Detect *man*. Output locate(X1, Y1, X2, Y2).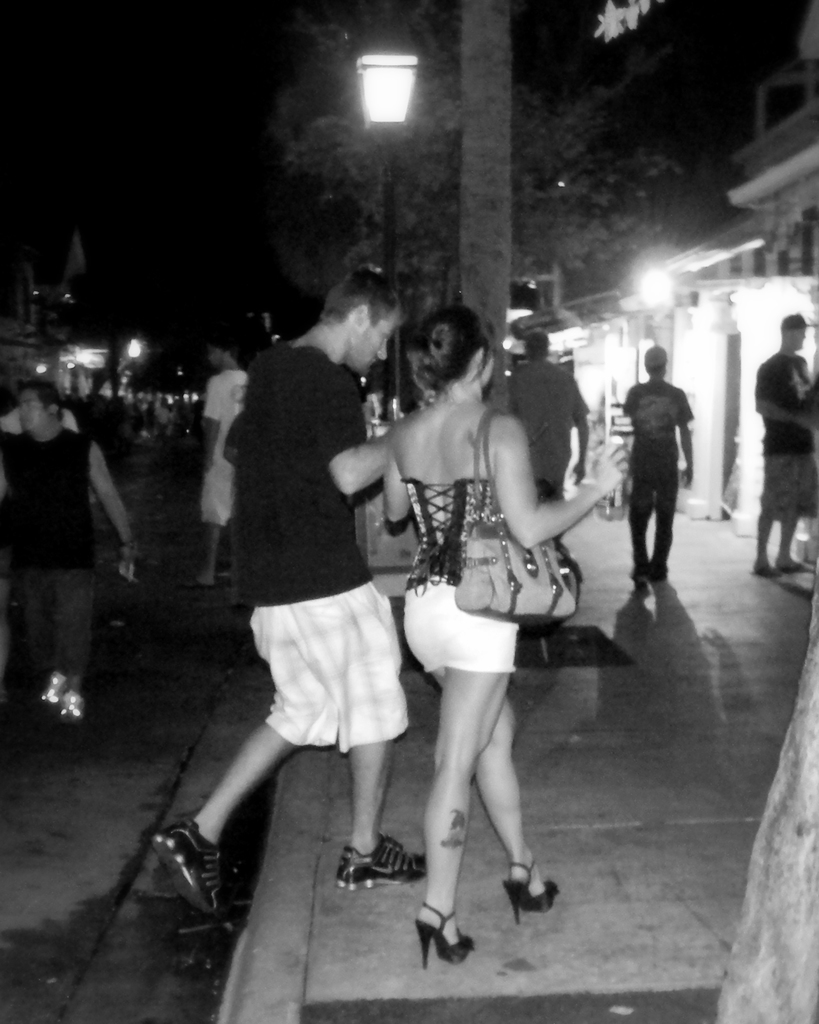
locate(195, 340, 250, 588).
